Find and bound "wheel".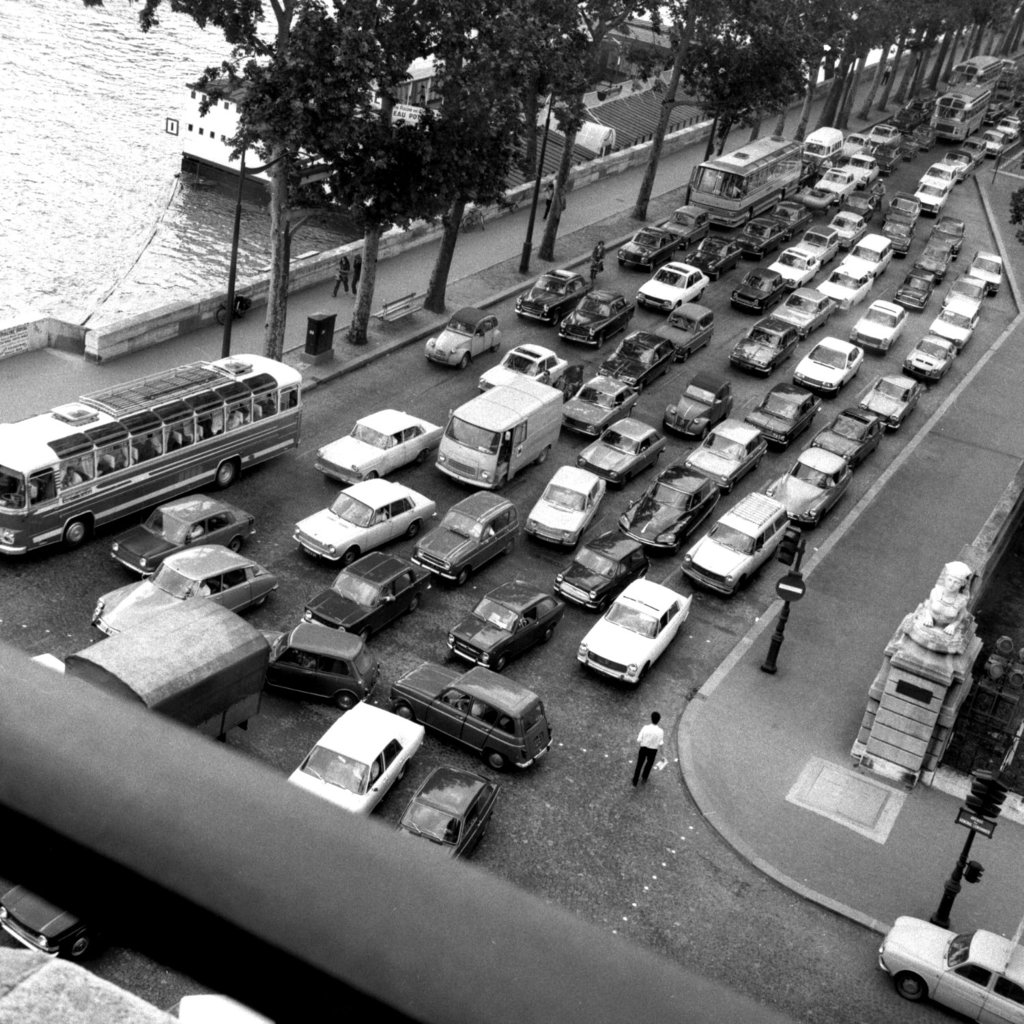
Bound: 63 517 86 545.
